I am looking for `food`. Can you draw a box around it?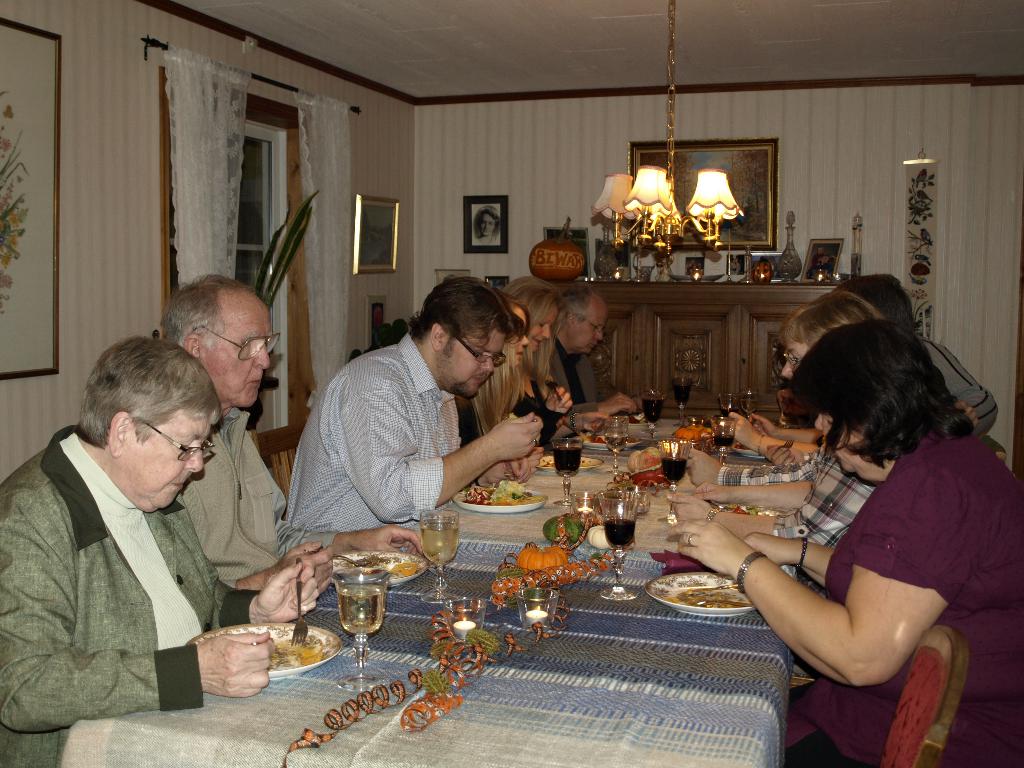
Sure, the bounding box is 301:650:323:666.
